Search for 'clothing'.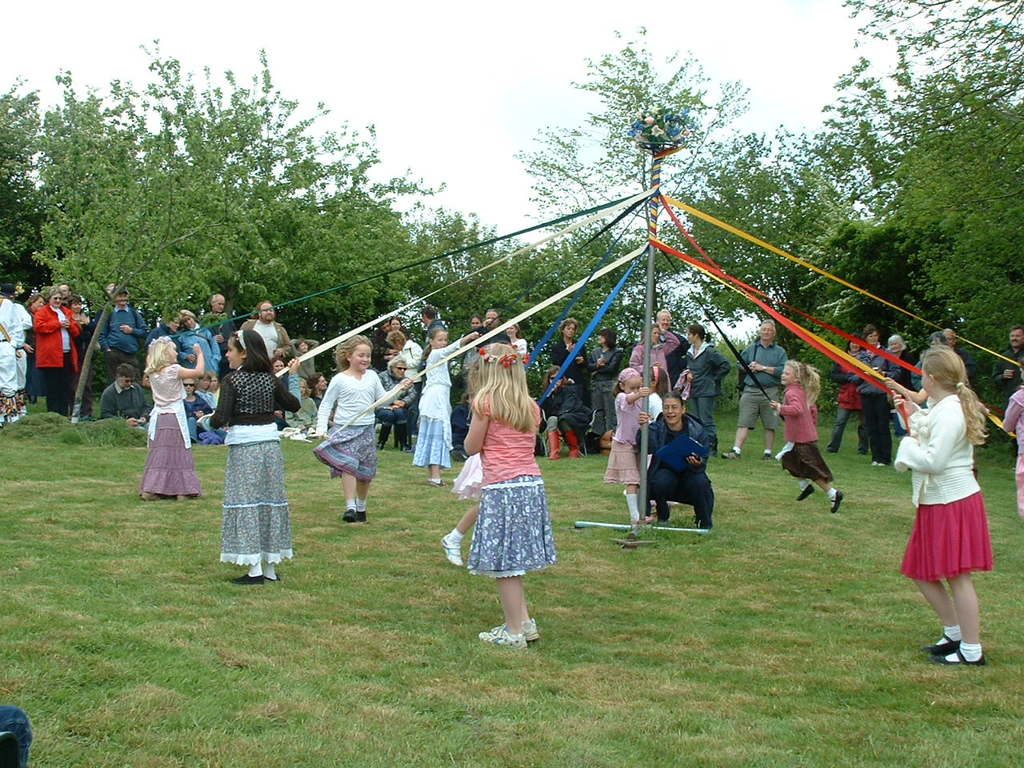
Found at (373,330,395,370).
